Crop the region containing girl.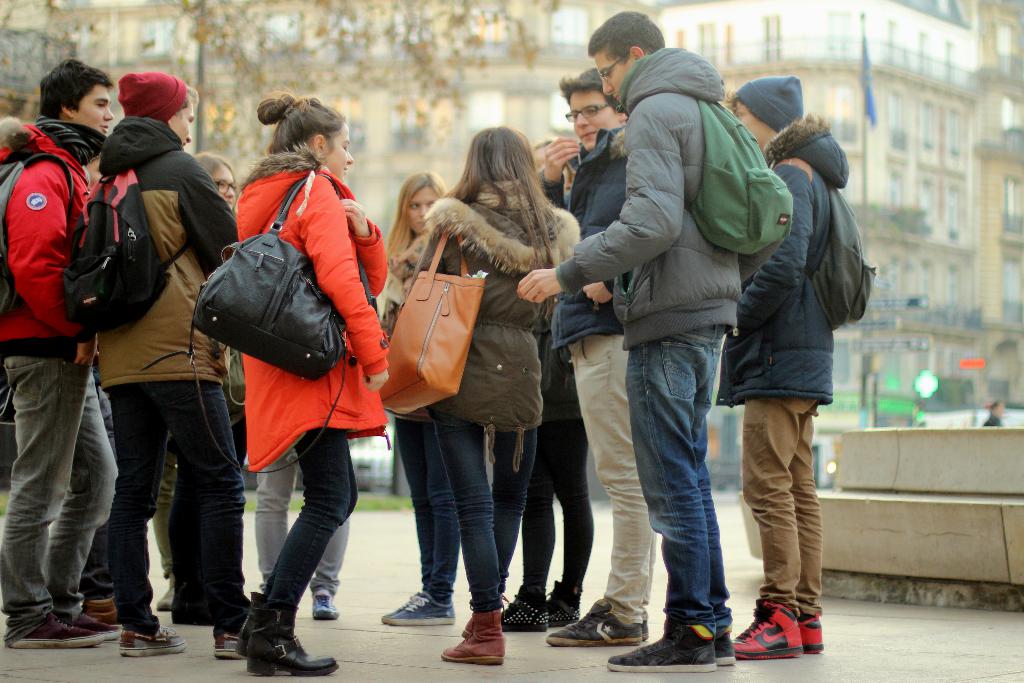
Crop region: rect(410, 129, 578, 666).
